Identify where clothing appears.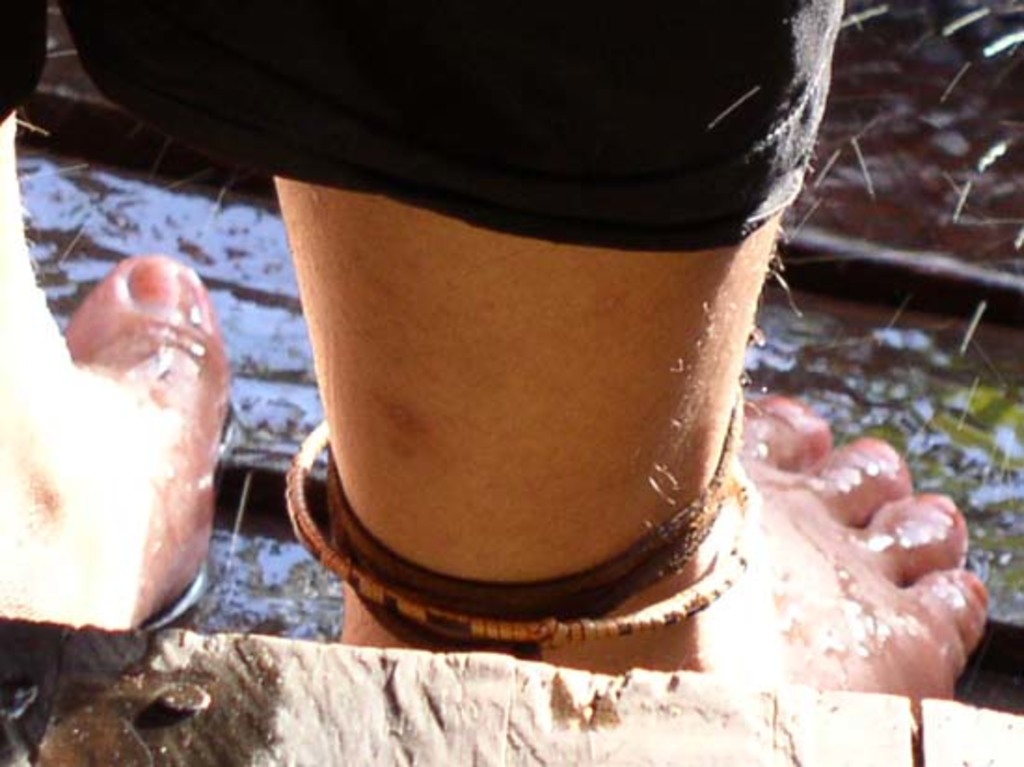
Appears at {"x1": 0, "y1": 0, "x2": 845, "y2": 249}.
